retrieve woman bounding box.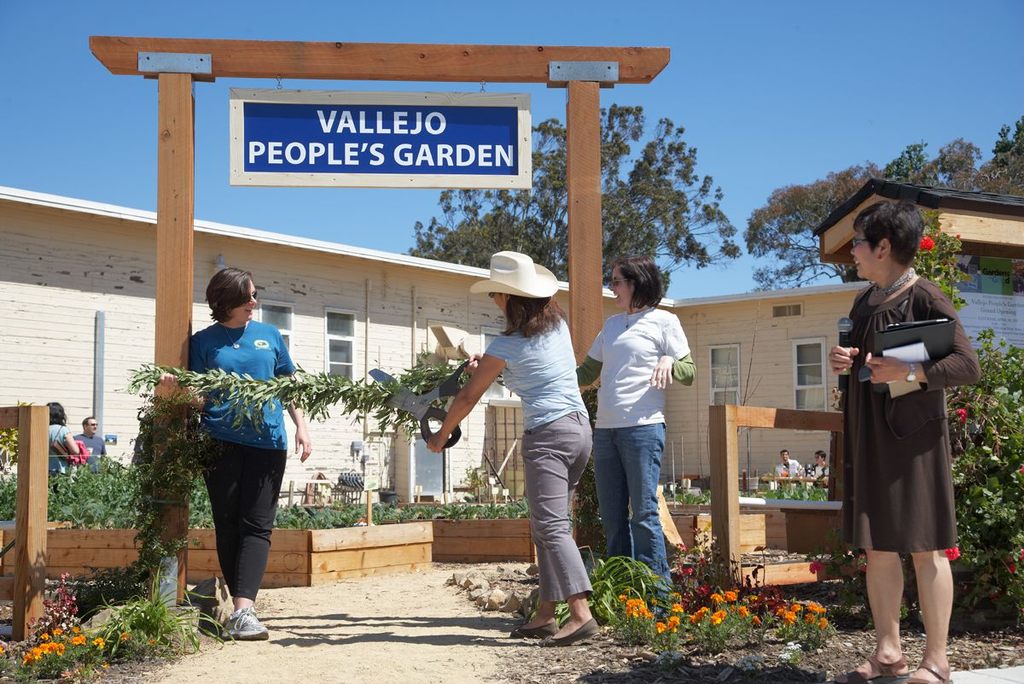
Bounding box: 569/248/696/620.
